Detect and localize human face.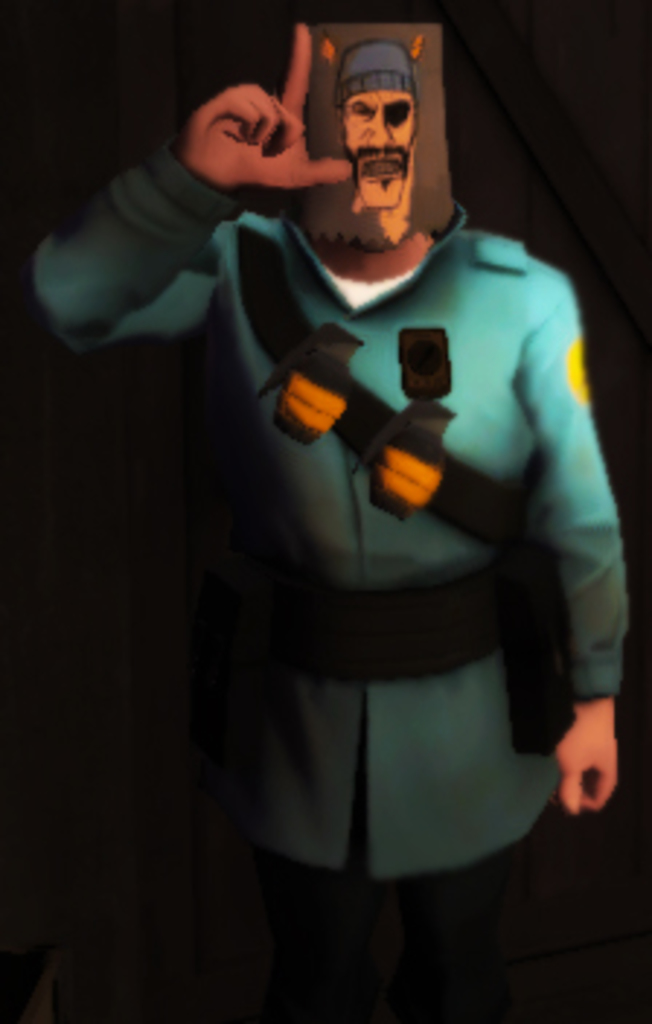
Localized at left=343, top=90, right=416, bottom=207.
